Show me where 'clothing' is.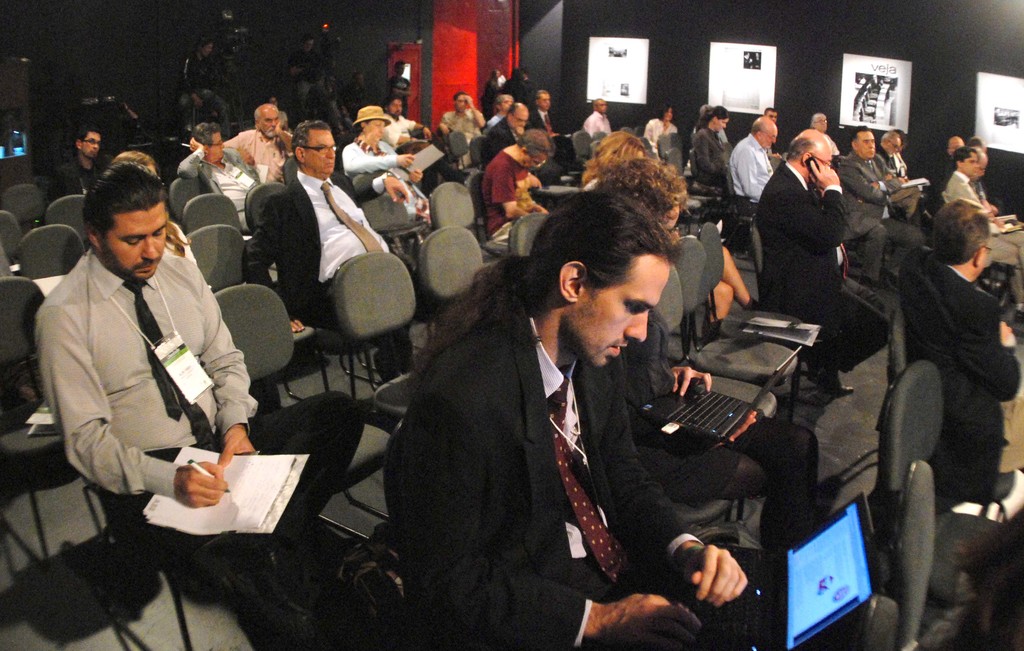
'clothing' is at bbox=[753, 163, 887, 362].
